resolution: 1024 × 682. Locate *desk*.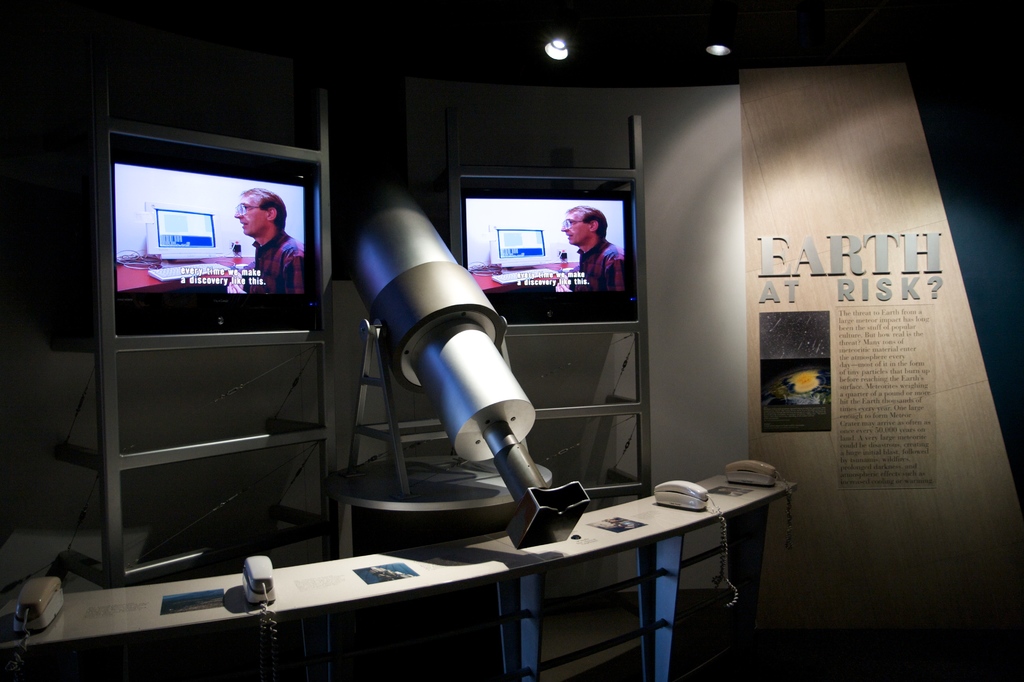
detection(0, 466, 803, 681).
